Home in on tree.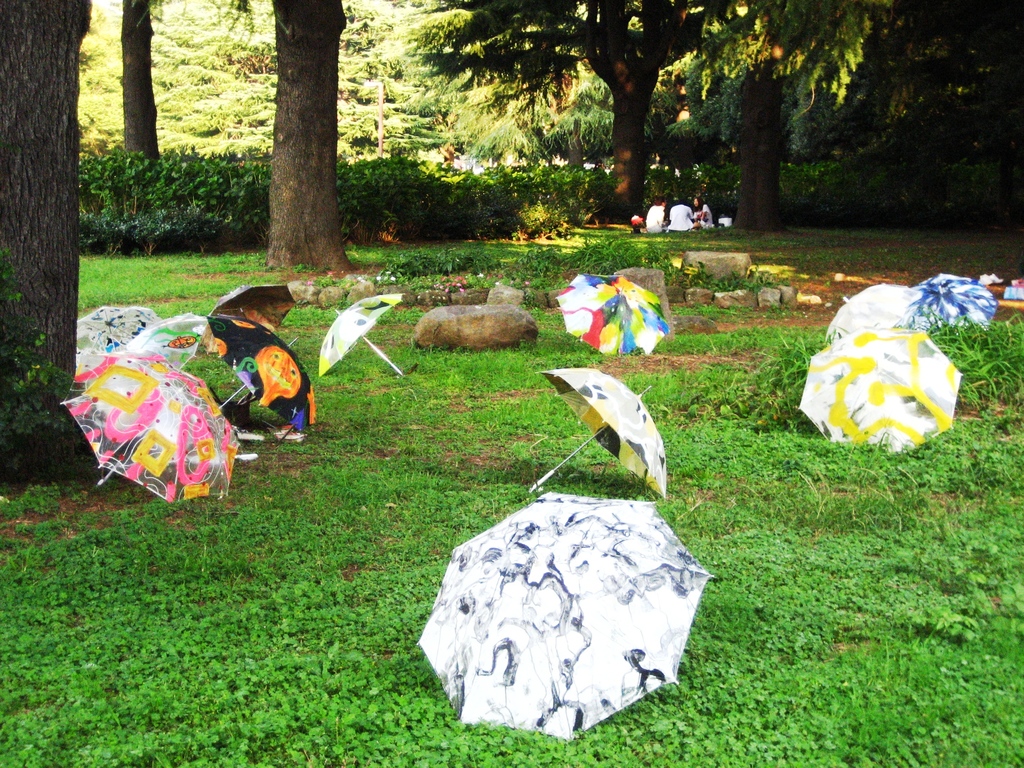
Homed in at (x1=836, y1=6, x2=1023, y2=225).
